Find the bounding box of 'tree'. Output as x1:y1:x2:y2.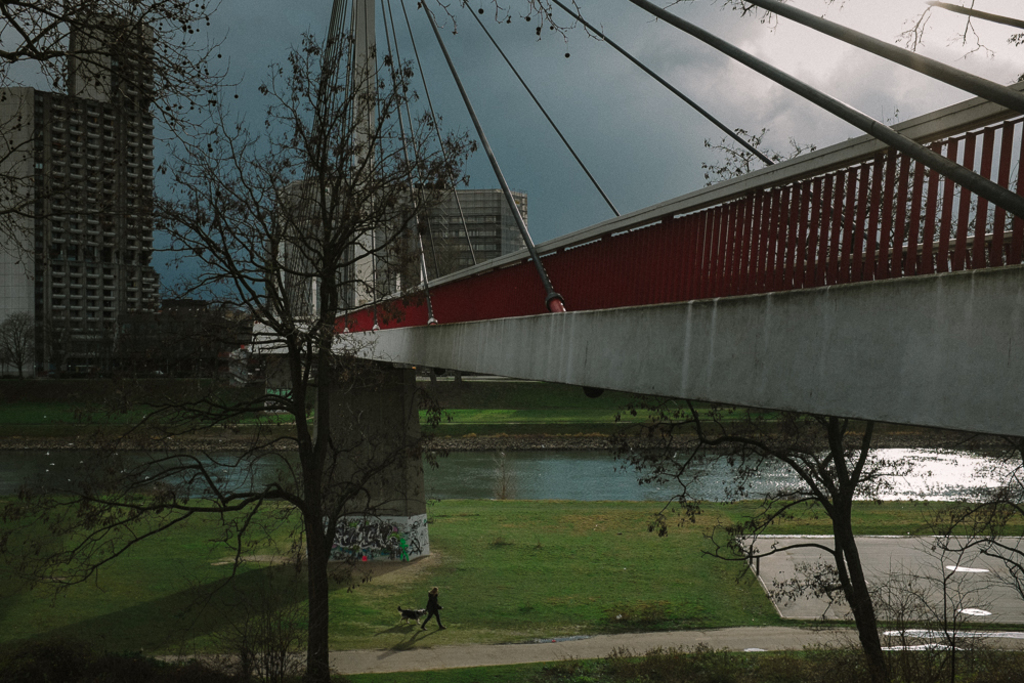
611:126:1017:682.
